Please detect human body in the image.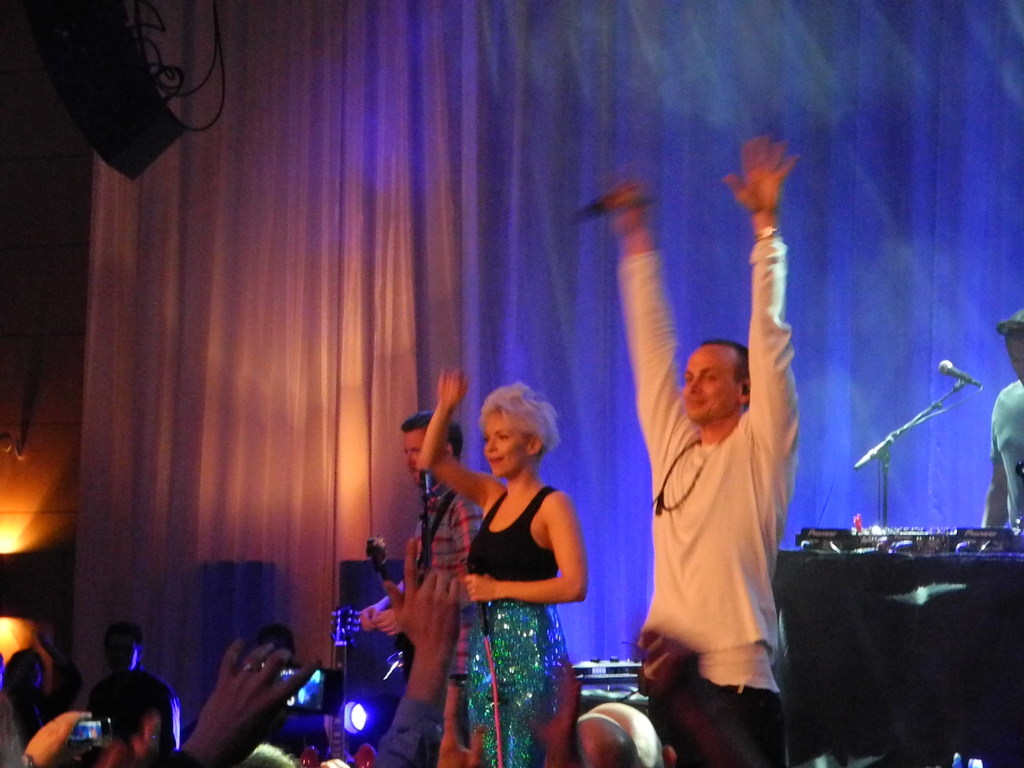
<bbox>90, 621, 178, 749</bbox>.
